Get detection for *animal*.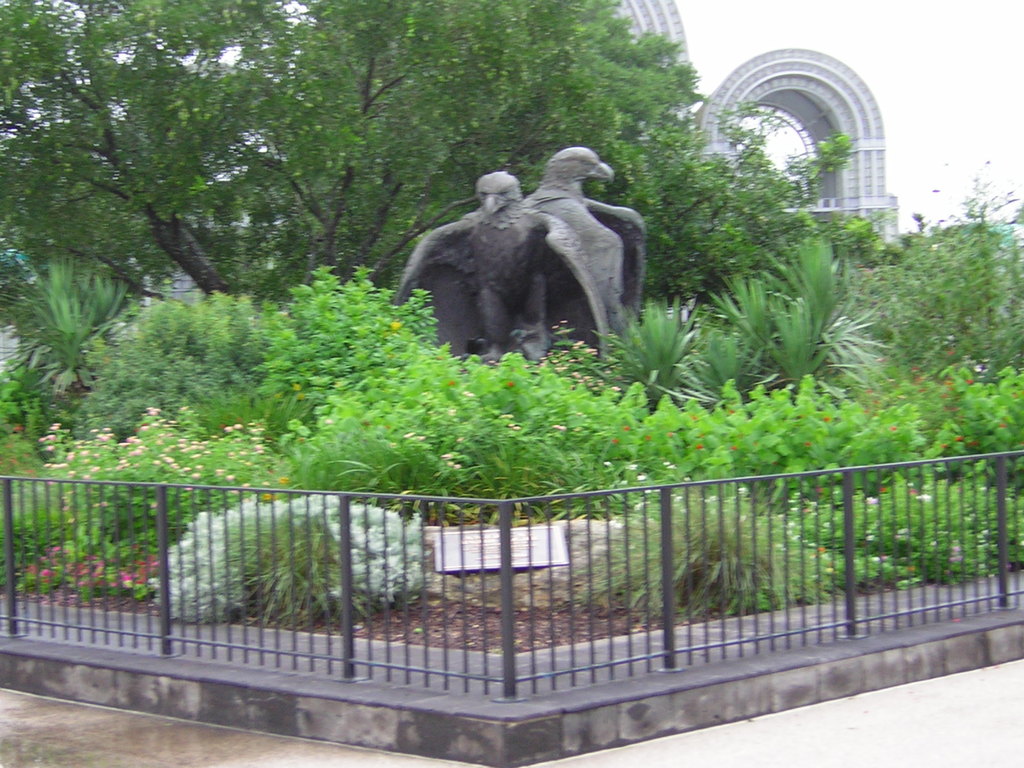
Detection: x1=396, y1=172, x2=612, y2=365.
